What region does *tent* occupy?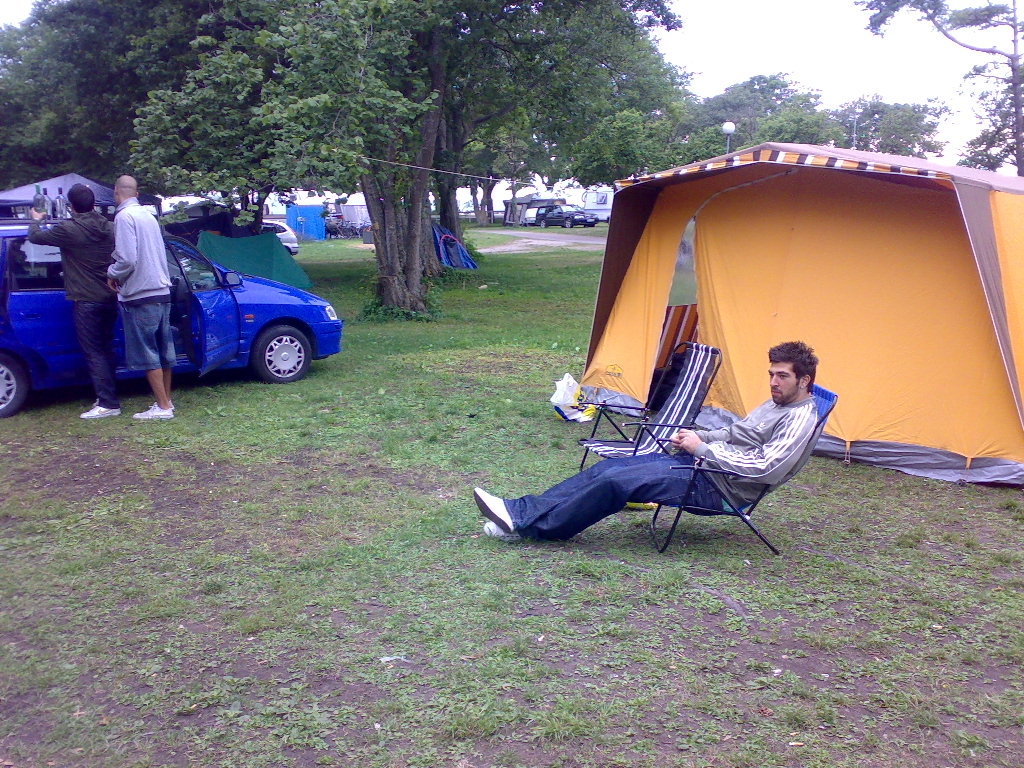
[left=563, top=137, right=1023, bottom=490].
